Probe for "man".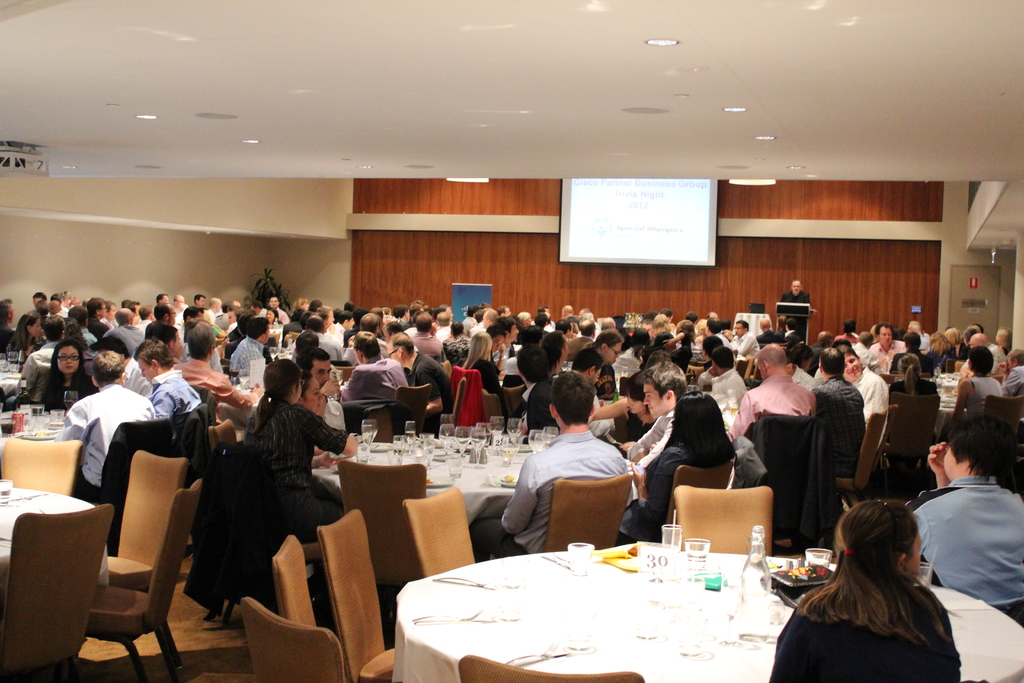
Probe result: 780/318/808/361.
